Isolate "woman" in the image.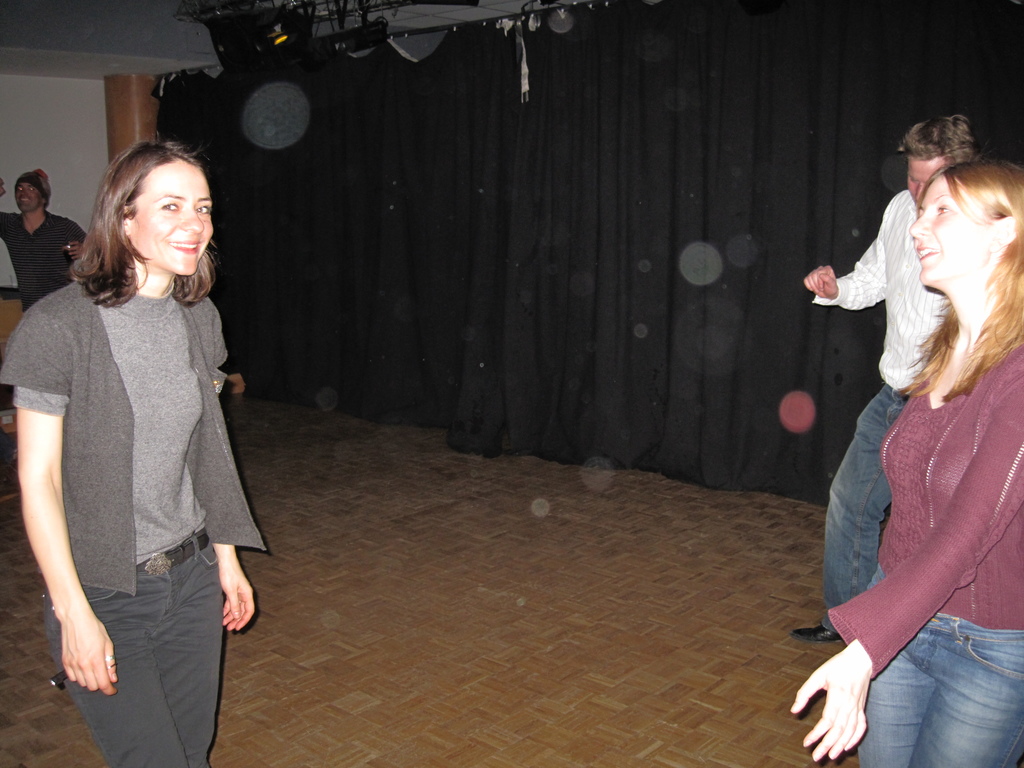
Isolated region: locate(14, 120, 265, 721).
